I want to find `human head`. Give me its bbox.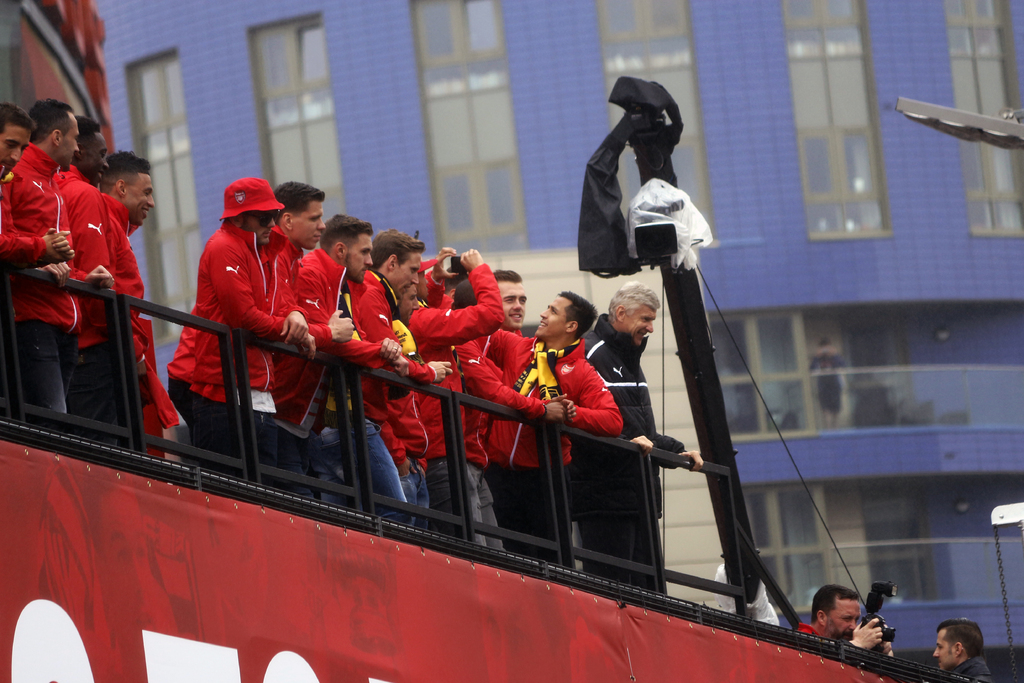
<region>493, 267, 527, 333</region>.
